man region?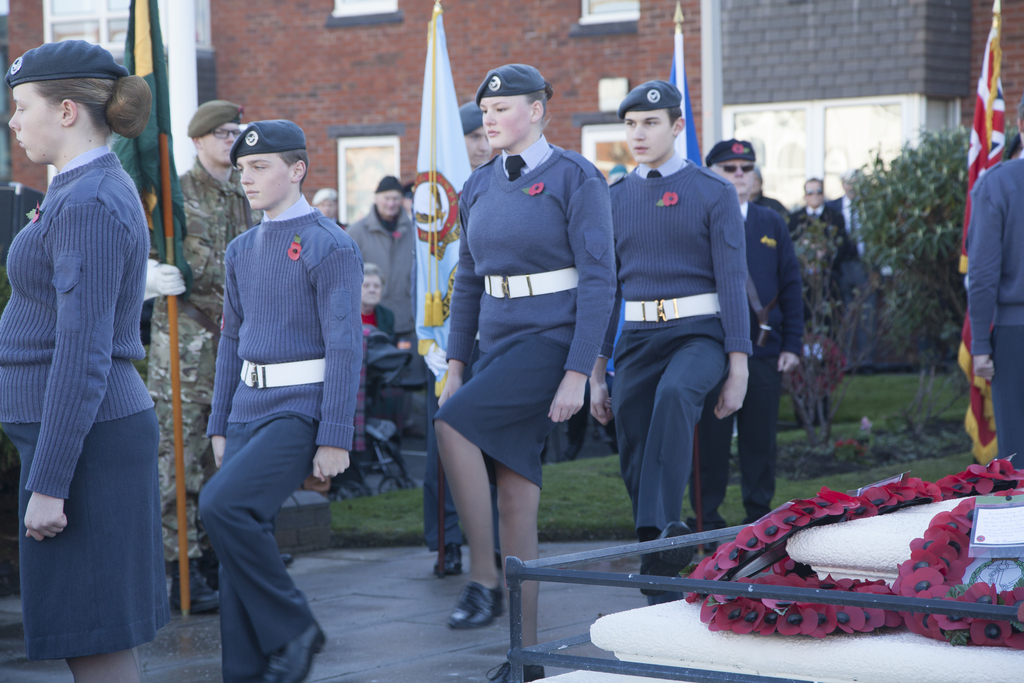
[180, 119, 372, 682]
